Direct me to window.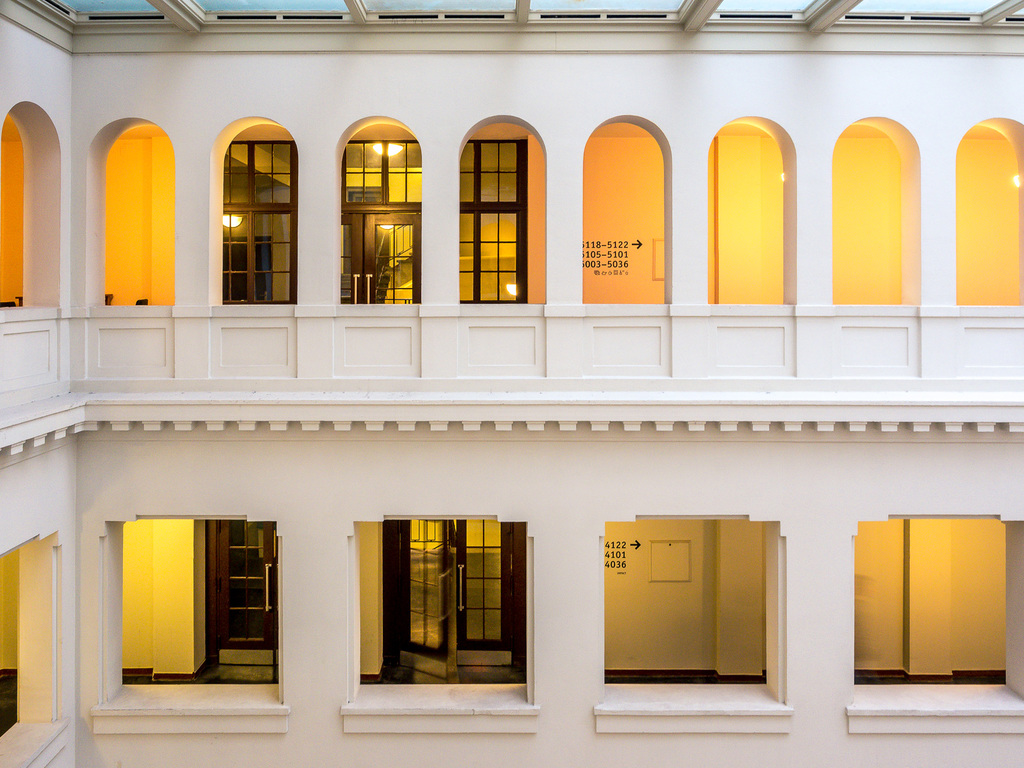
Direction: bbox=(210, 136, 292, 296).
